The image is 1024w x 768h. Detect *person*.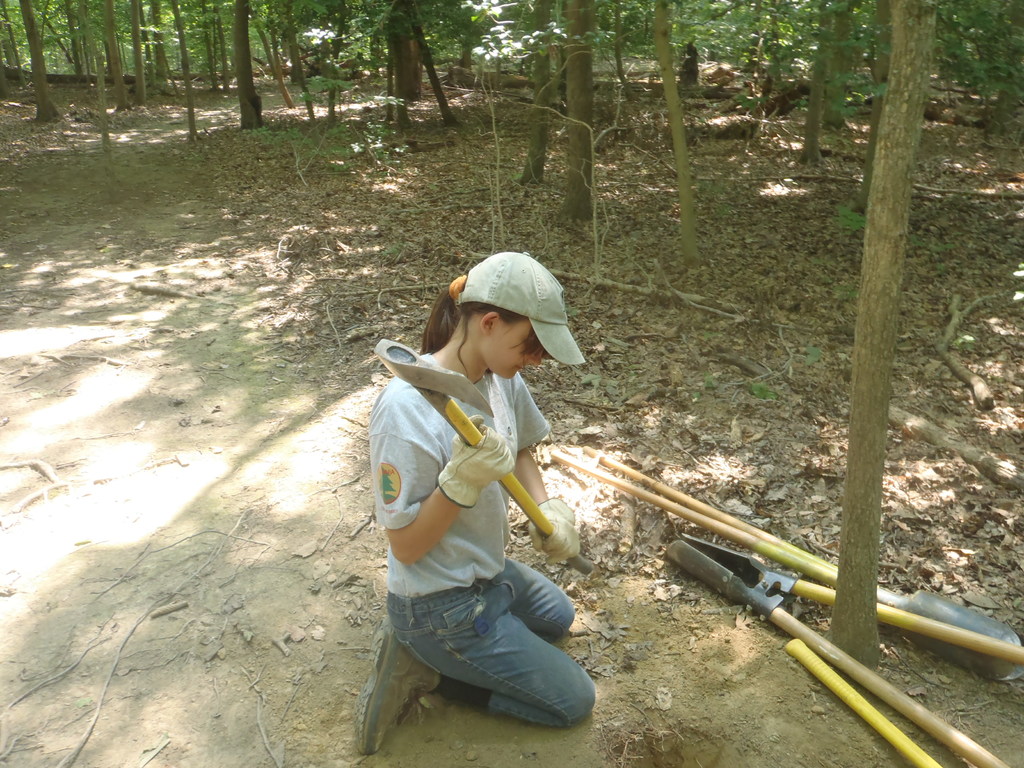
Detection: 361 246 595 760.
